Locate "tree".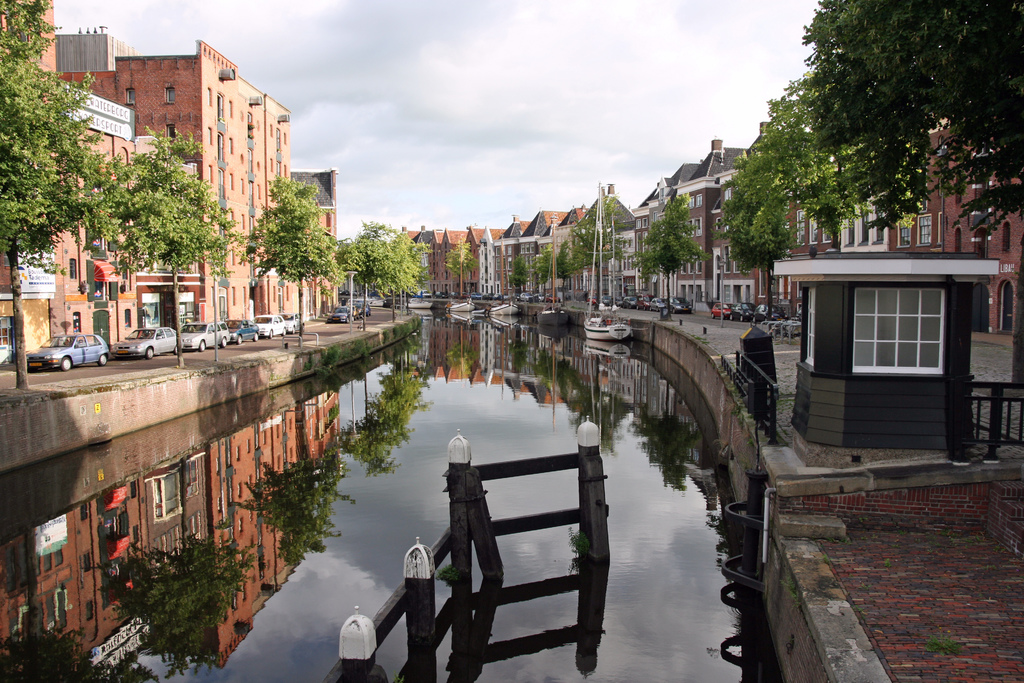
Bounding box: {"left": 38, "top": 94, "right": 244, "bottom": 318}.
